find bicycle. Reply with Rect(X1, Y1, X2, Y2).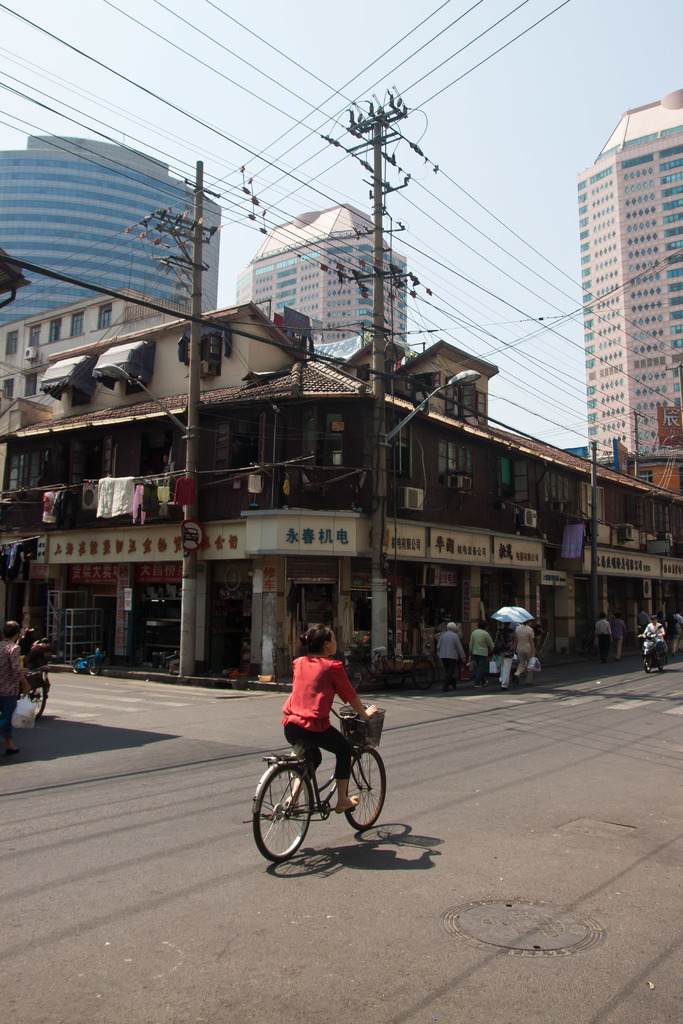
Rect(22, 668, 49, 720).
